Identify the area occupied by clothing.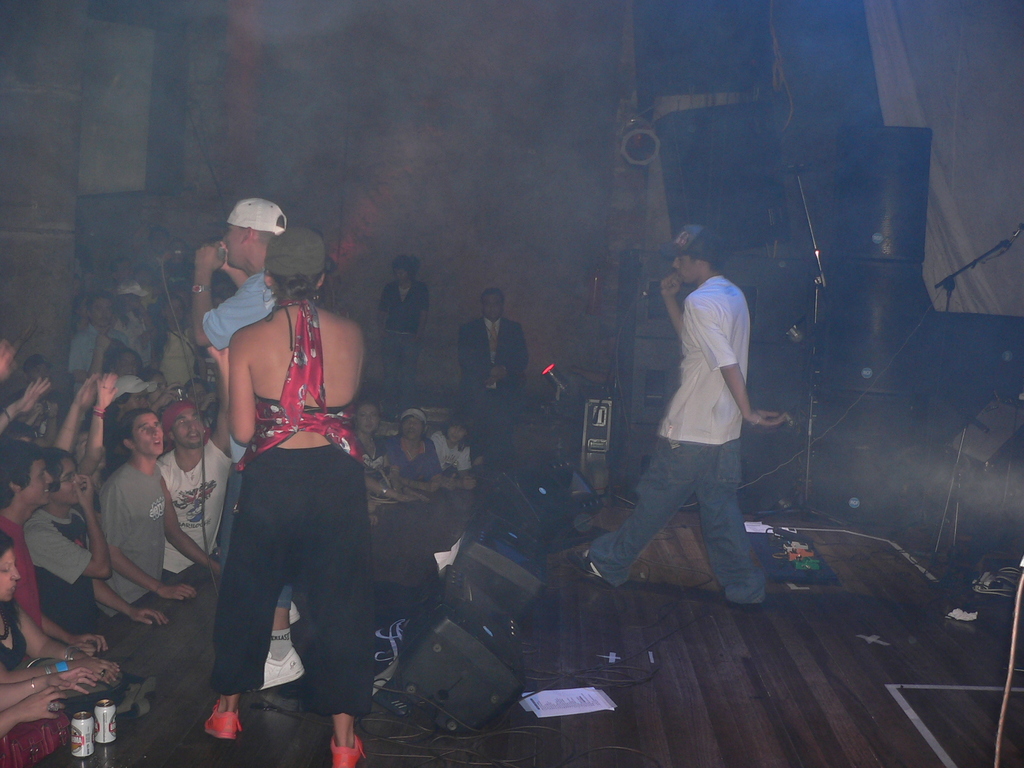
Area: 20:509:102:630.
